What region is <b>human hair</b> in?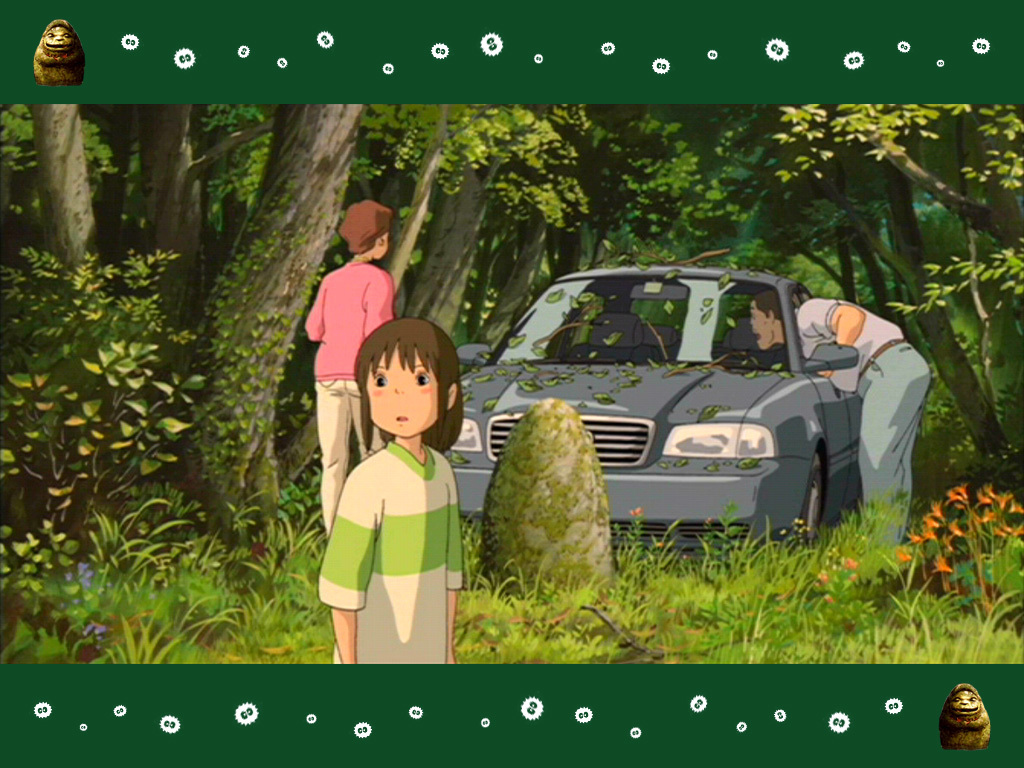
select_region(751, 292, 796, 323).
